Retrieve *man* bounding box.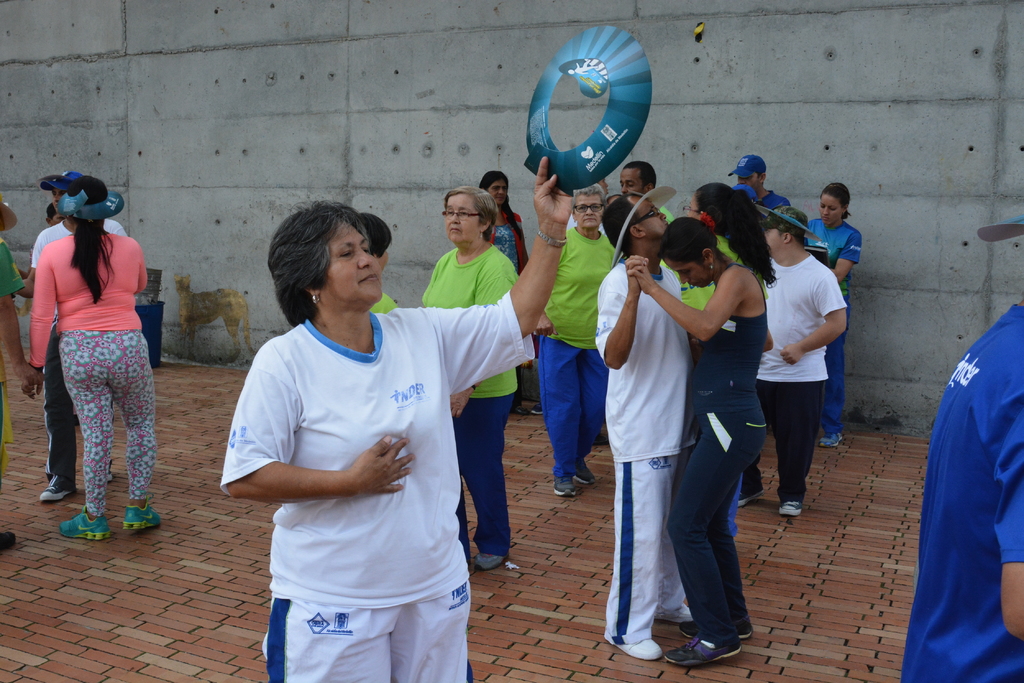
Bounding box: box(744, 182, 862, 540).
